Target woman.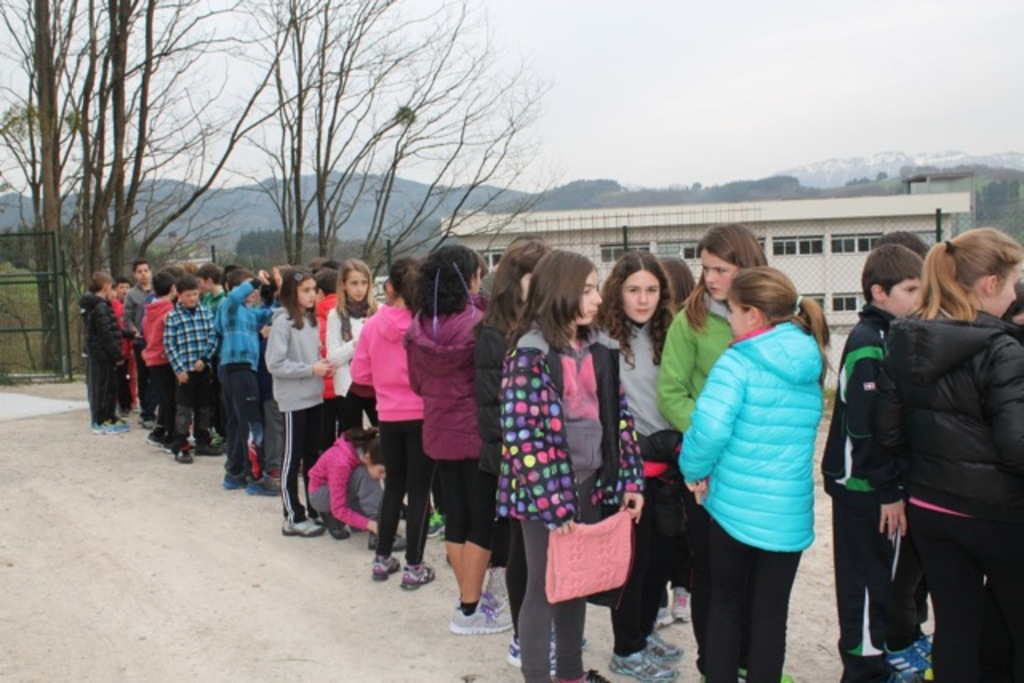
Target region: x1=834 y1=226 x2=1006 y2=682.
